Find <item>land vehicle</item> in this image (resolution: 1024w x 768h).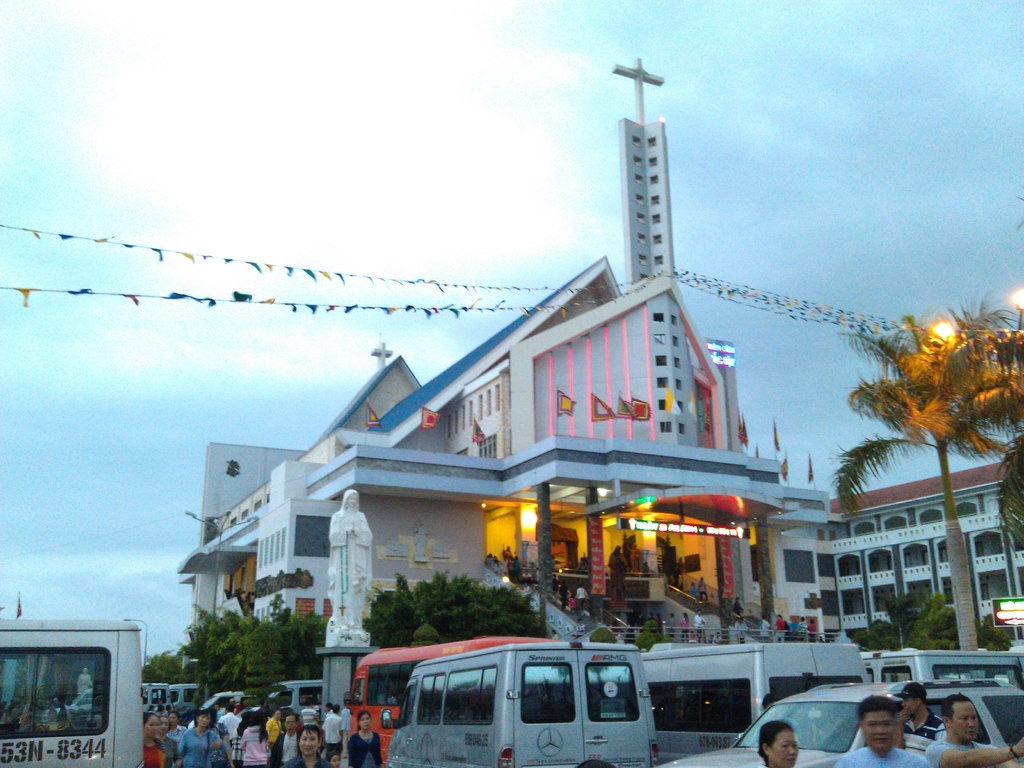
(left=663, top=684, right=1023, bottom=767).
